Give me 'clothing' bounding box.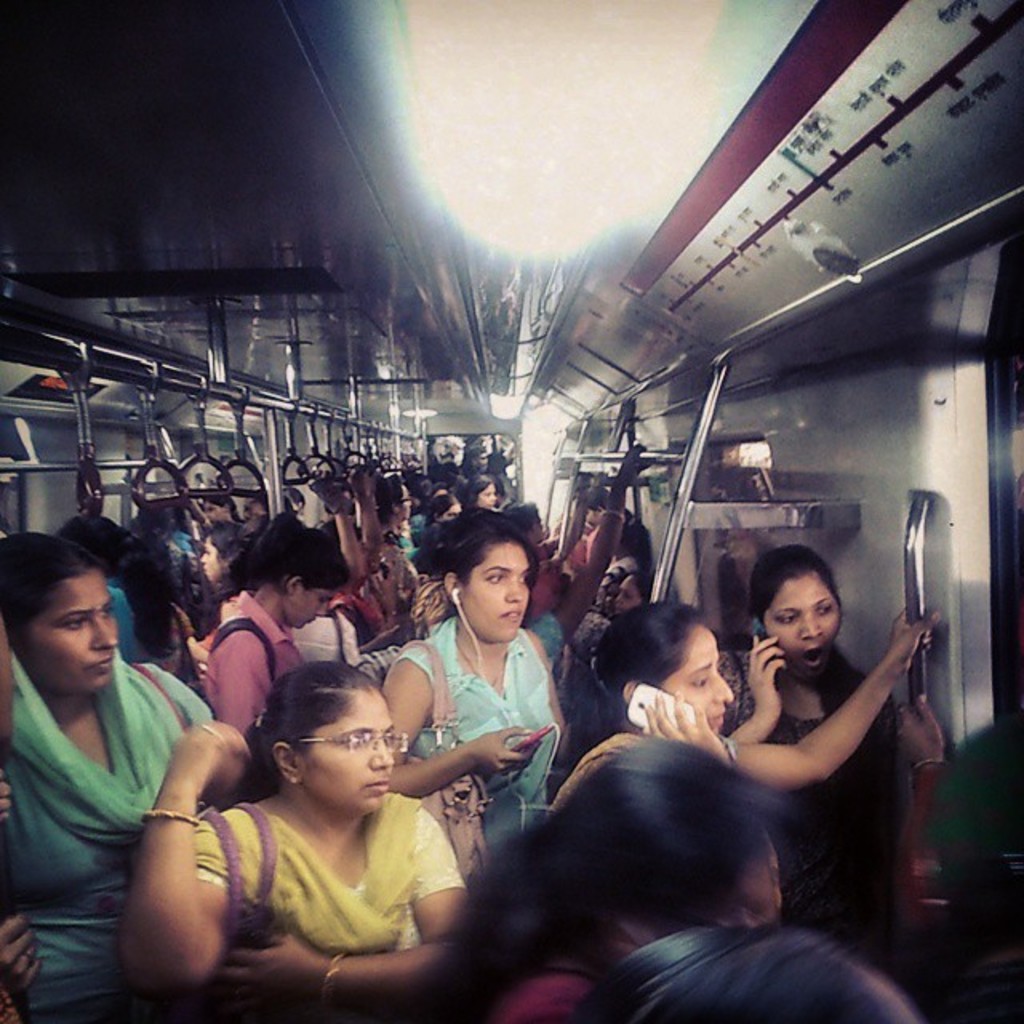
region(194, 798, 474, 955).
